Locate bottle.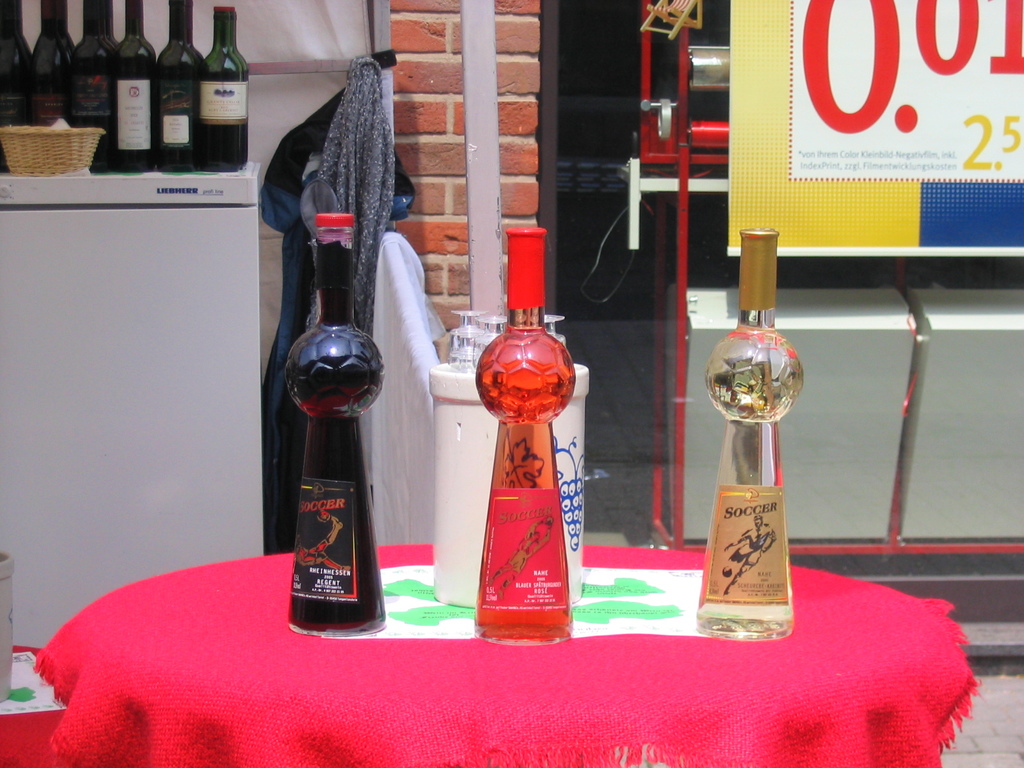
Bounding box: x1=202 y1=5 x2=249 y2=173.
